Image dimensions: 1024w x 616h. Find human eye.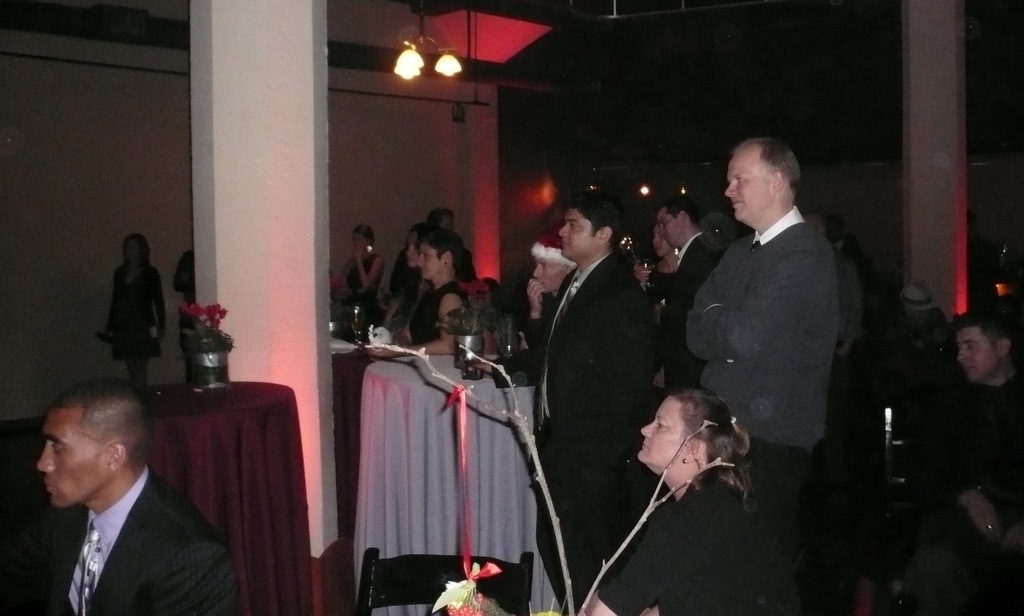
bbox=(966, 342, 977, 350).
